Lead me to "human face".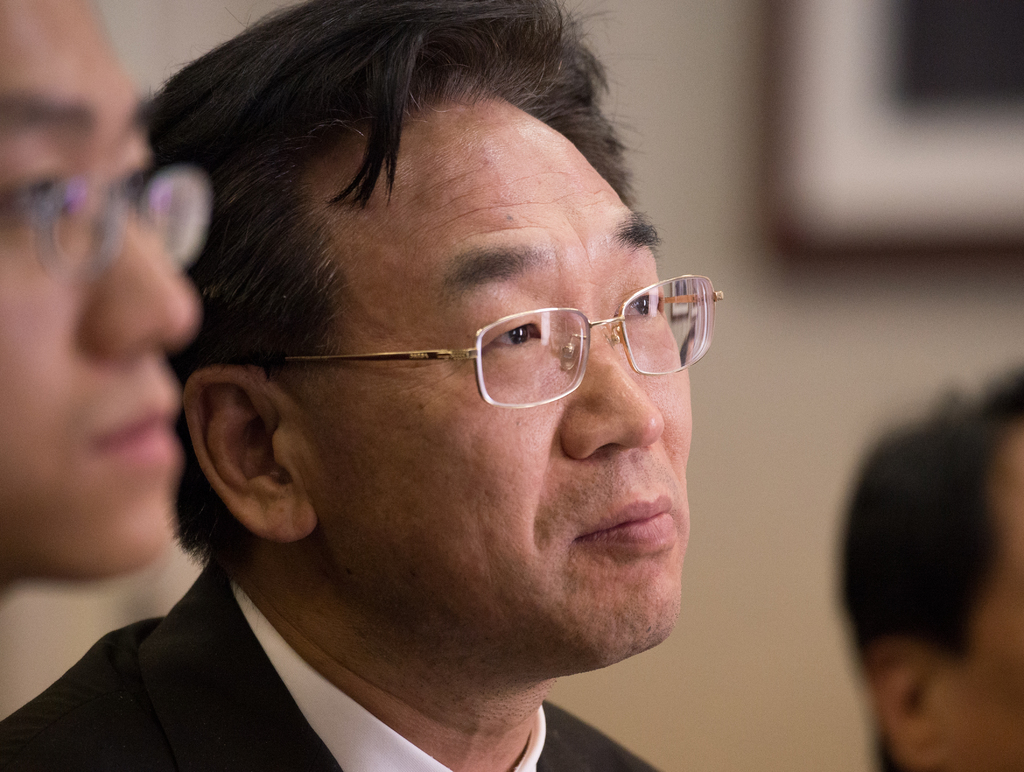
Lead to box=[948, 427, 1023, 771].
